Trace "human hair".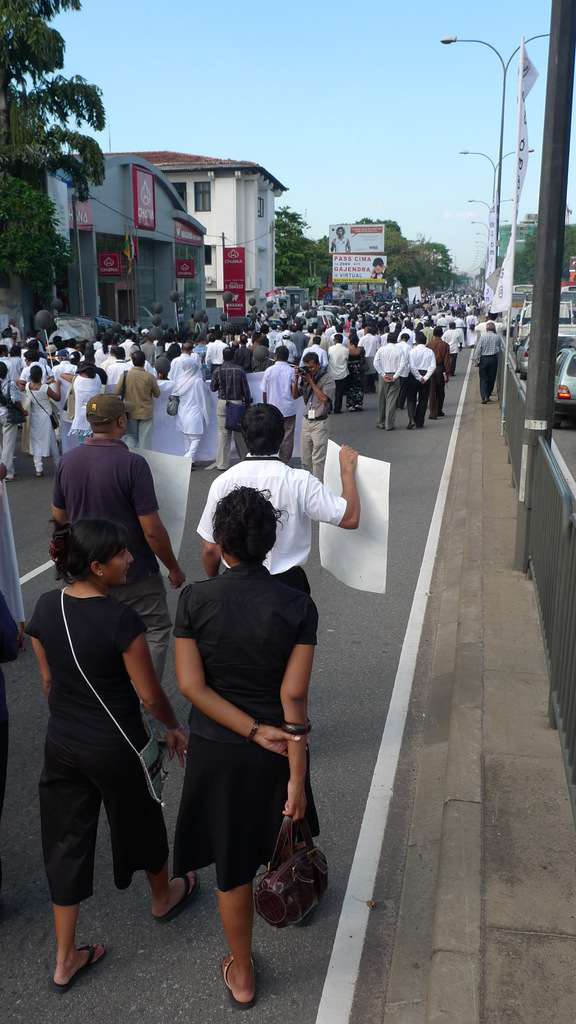
Traced to <box>0,329,9,338</box>.
